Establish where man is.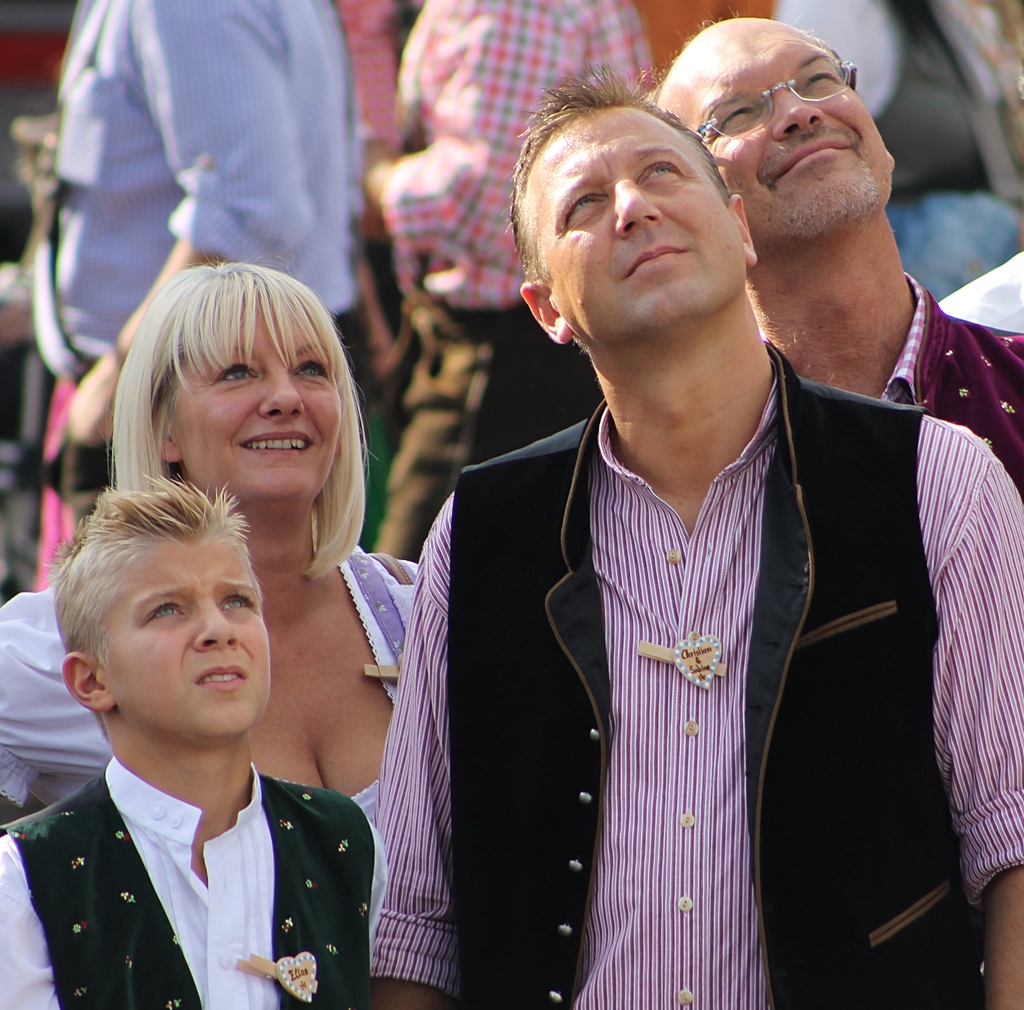
Established at box=[370, 0, 644, 566].
